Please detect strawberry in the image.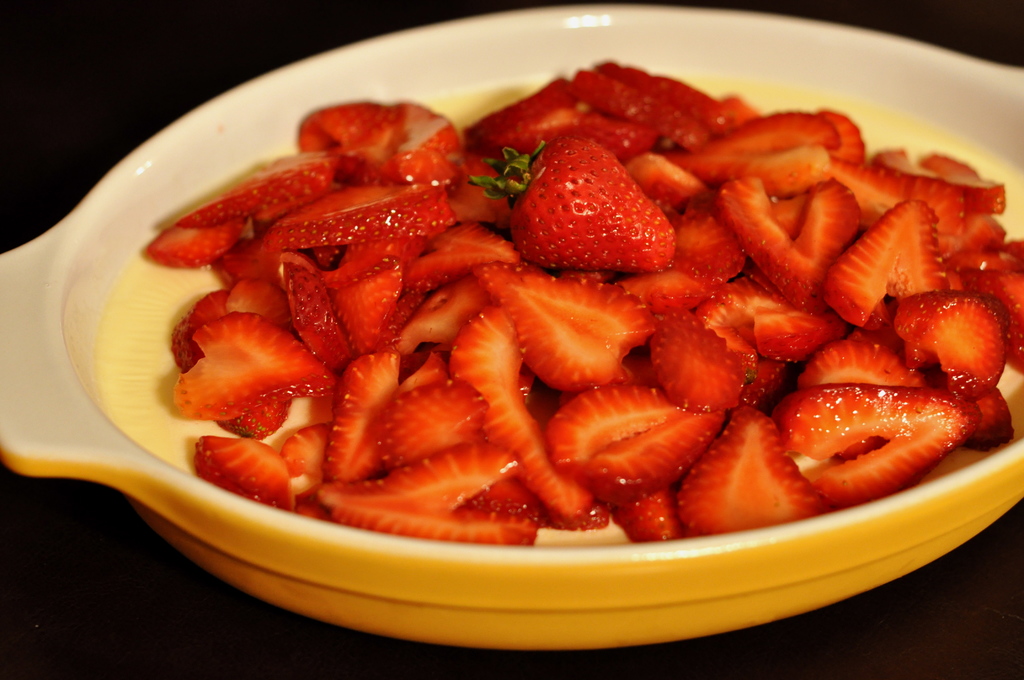
510 133 692 270.
